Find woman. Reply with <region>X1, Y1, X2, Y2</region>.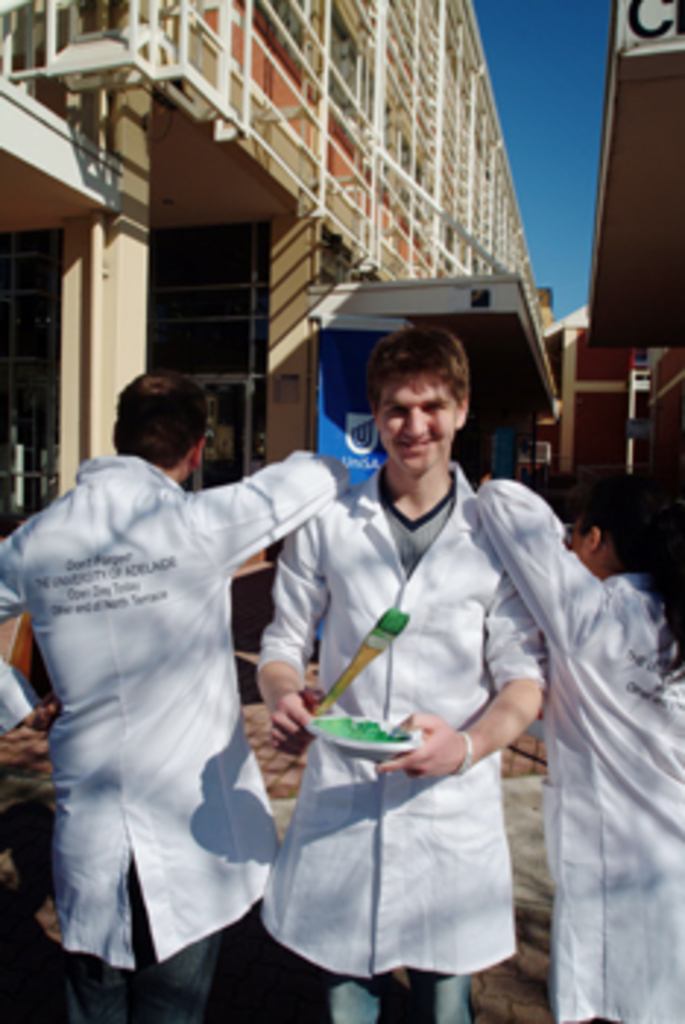
<region>471, 462, 682, 1021</region>.
